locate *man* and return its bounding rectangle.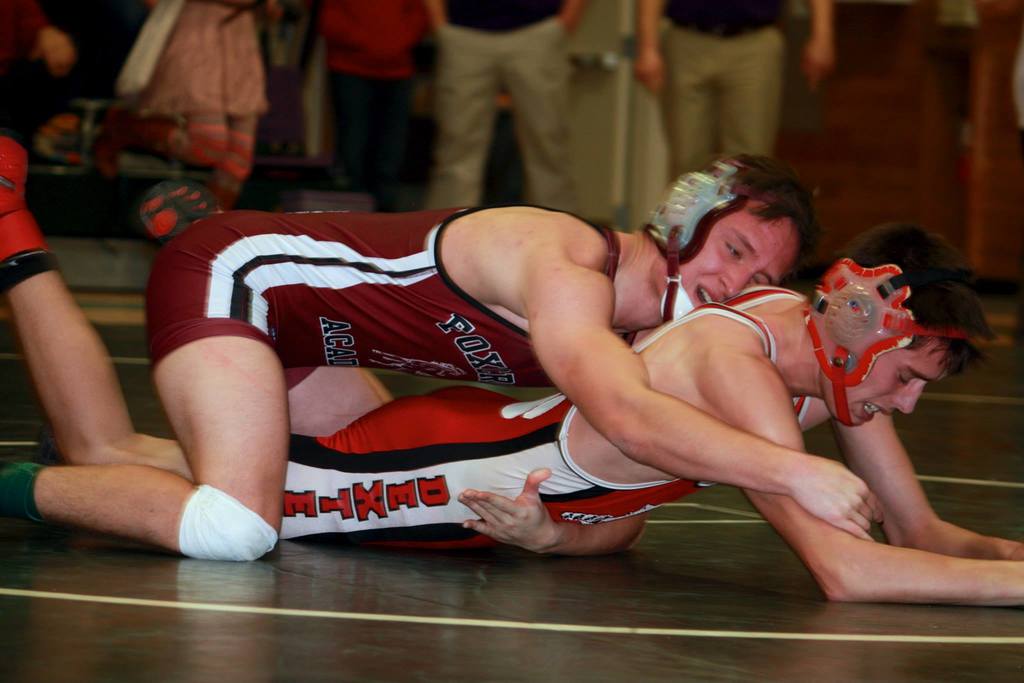
crop(630, 0, 842, 182).
